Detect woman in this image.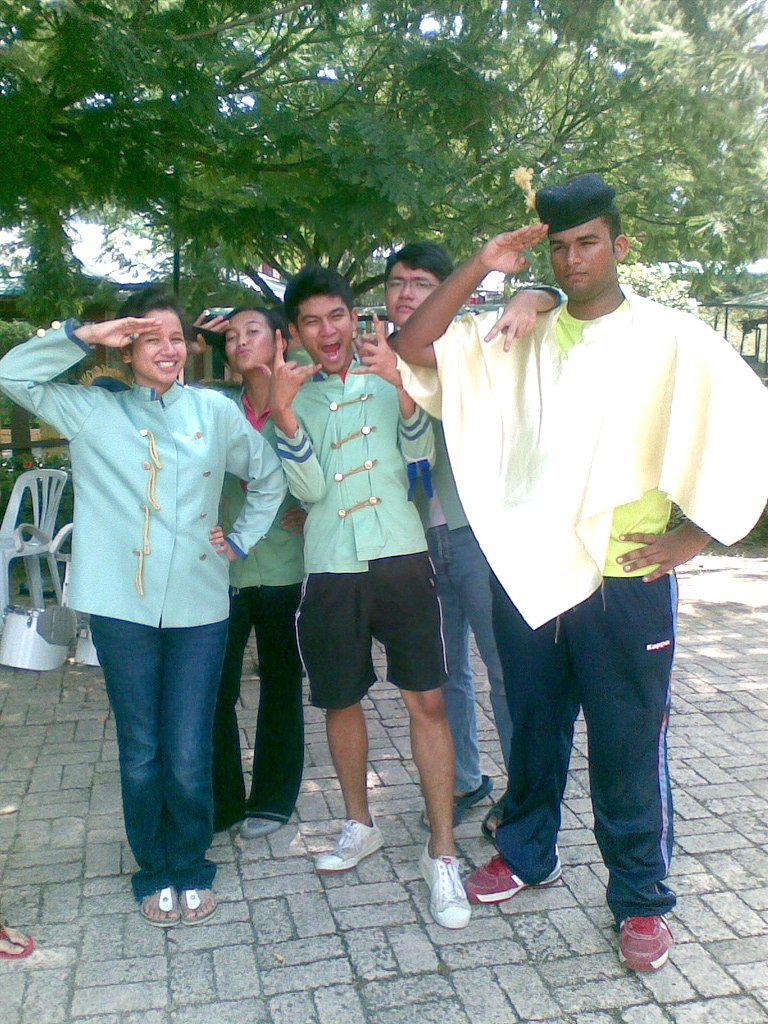
Detection: <box>0,286,290,925</box>.
